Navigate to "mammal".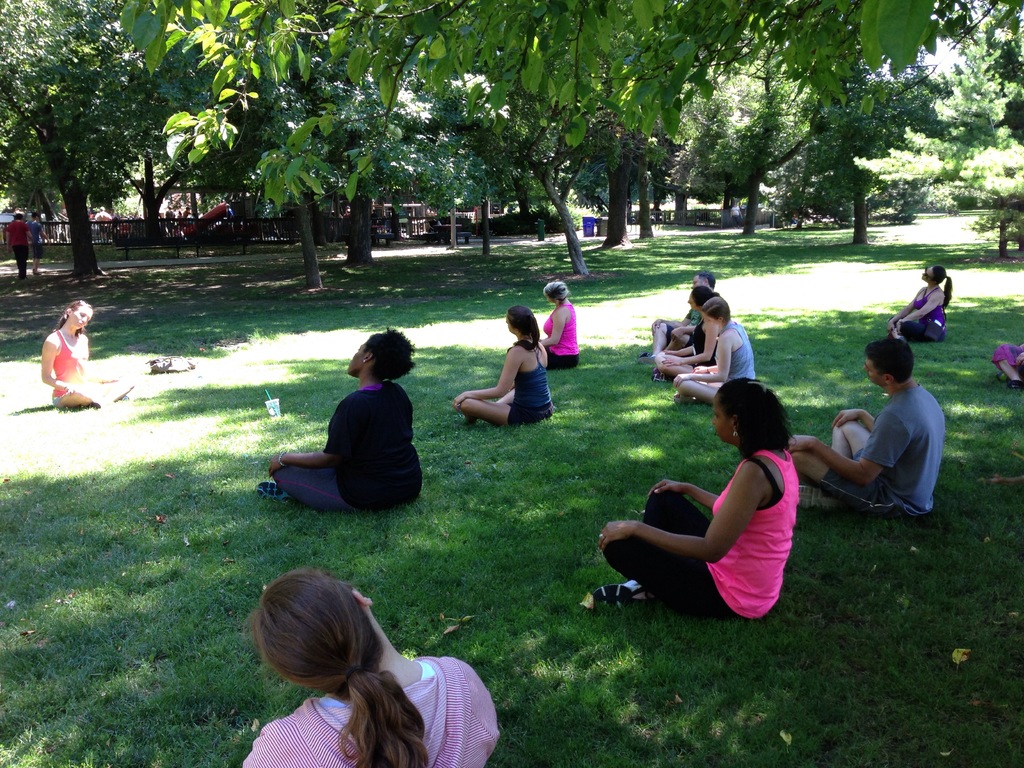
Navigation target: {"left": 239, "top": 566, "right": 499, "bottom": 767}.
